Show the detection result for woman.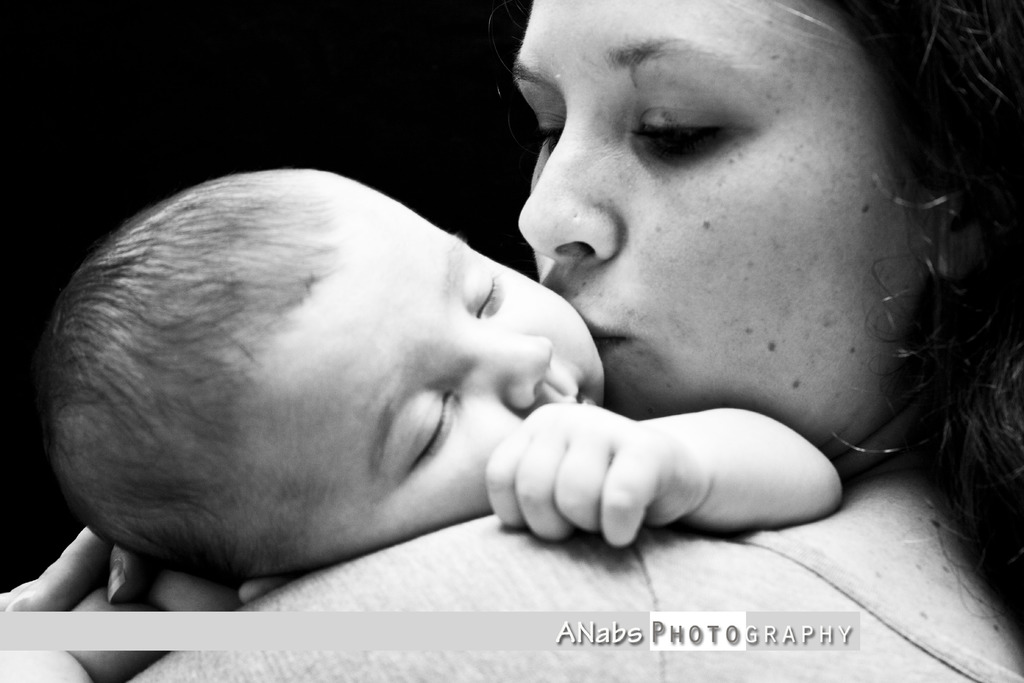
pyautogui.locateOnScreen(0, 0, 1023, 682).
